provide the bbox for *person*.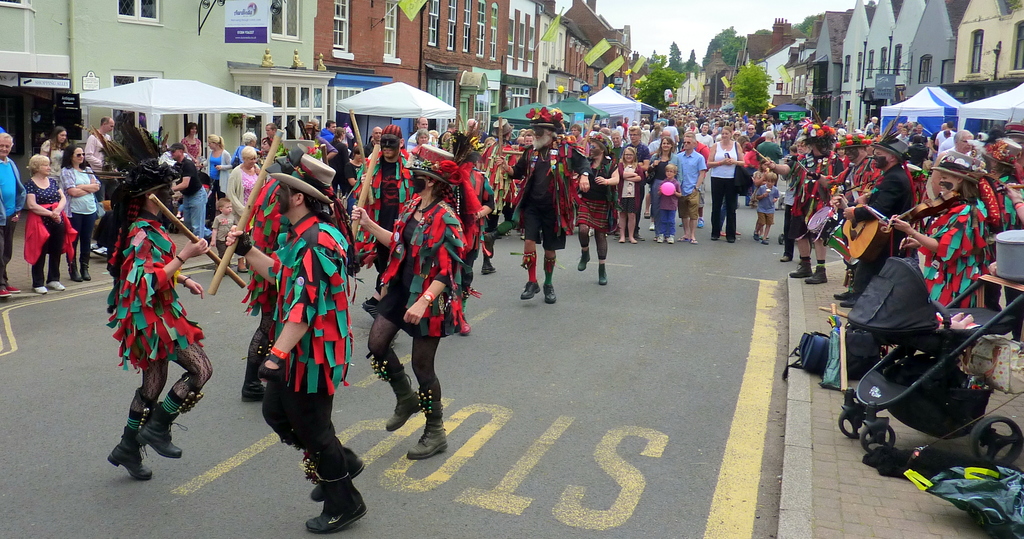
detection(0, 129, 26, 295).
